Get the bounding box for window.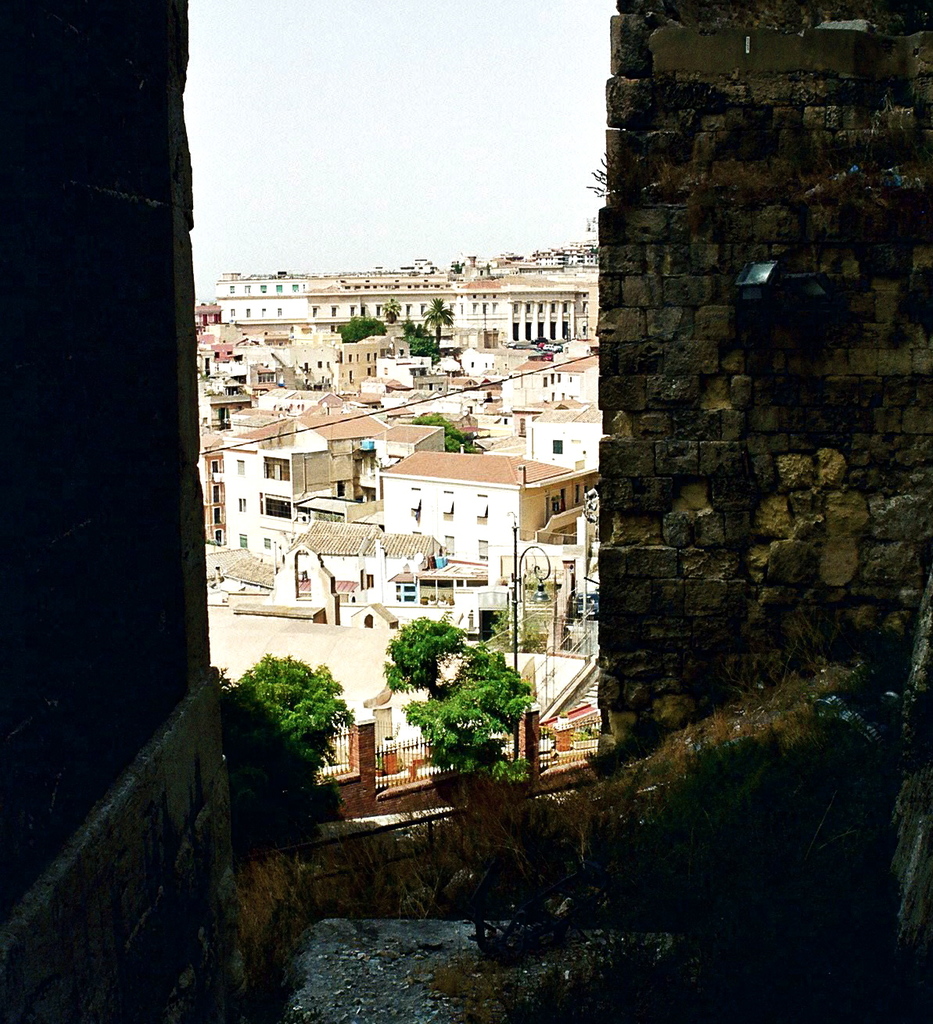
x1=422, y1=285, x2=428, y2=288.
